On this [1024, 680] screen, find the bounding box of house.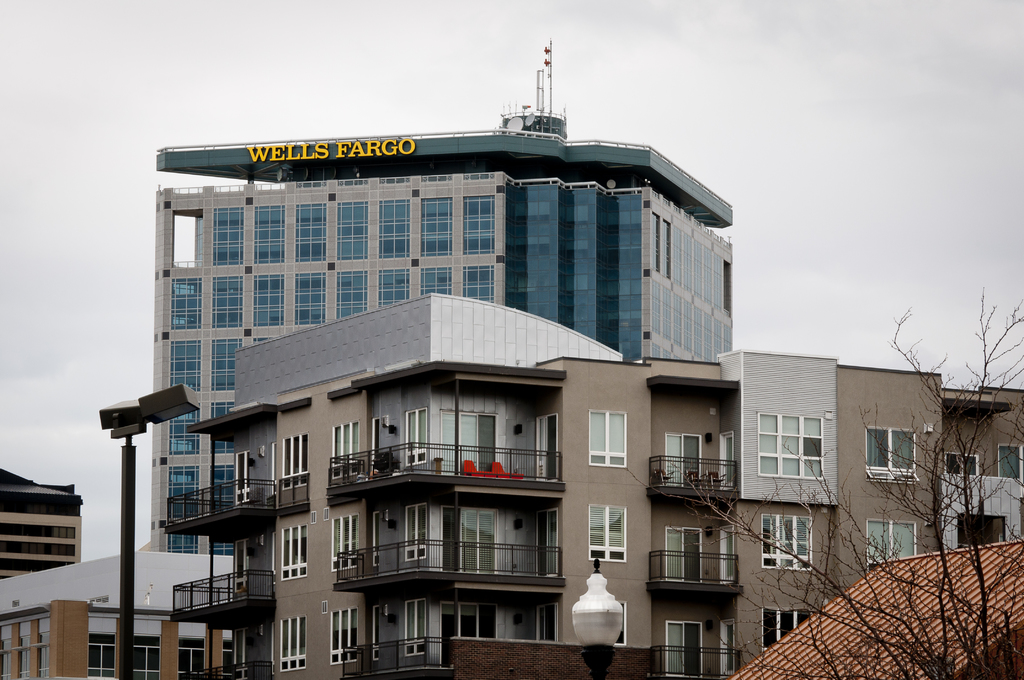
Bounding box: bbox=[170, 286, 1023, 679].
